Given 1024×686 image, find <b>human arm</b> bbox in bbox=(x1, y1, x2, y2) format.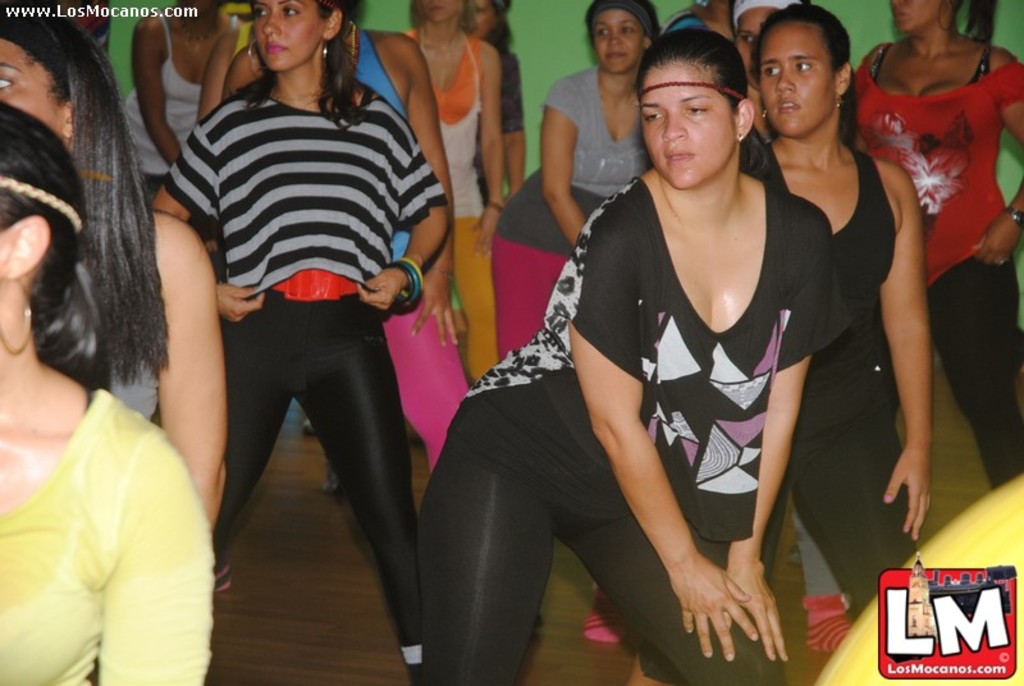
bbox=(974, 46, 1023, 267).
